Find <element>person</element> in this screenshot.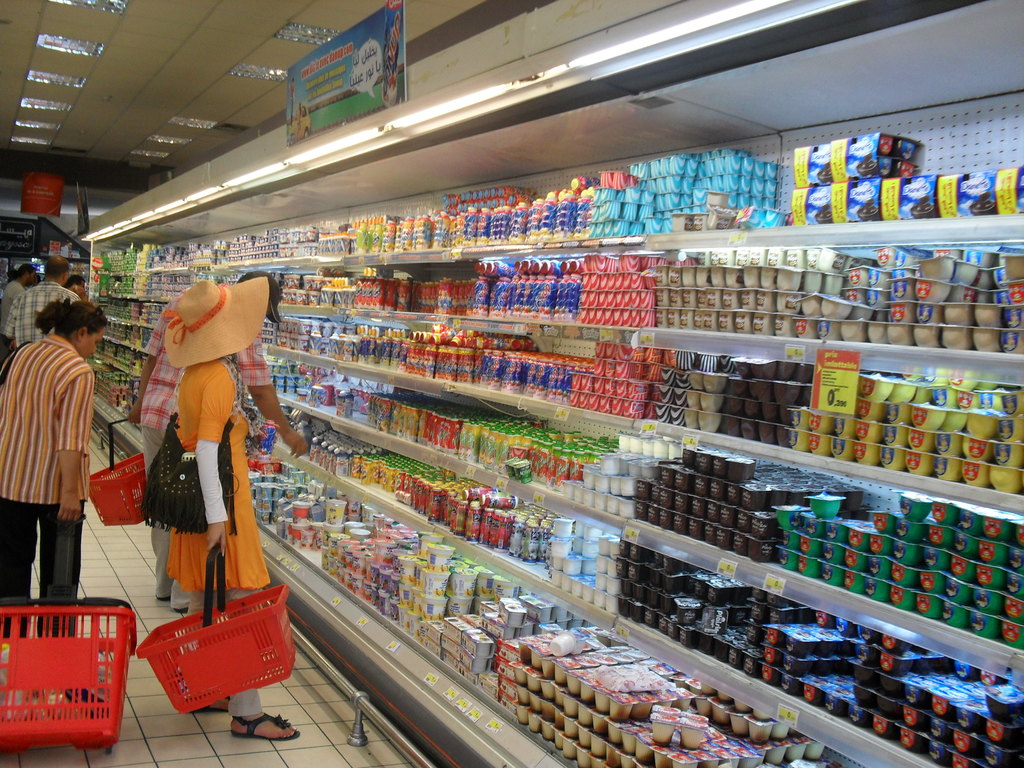
The bounding box for <element>person</element> is region(0, 302, 115, 724).
